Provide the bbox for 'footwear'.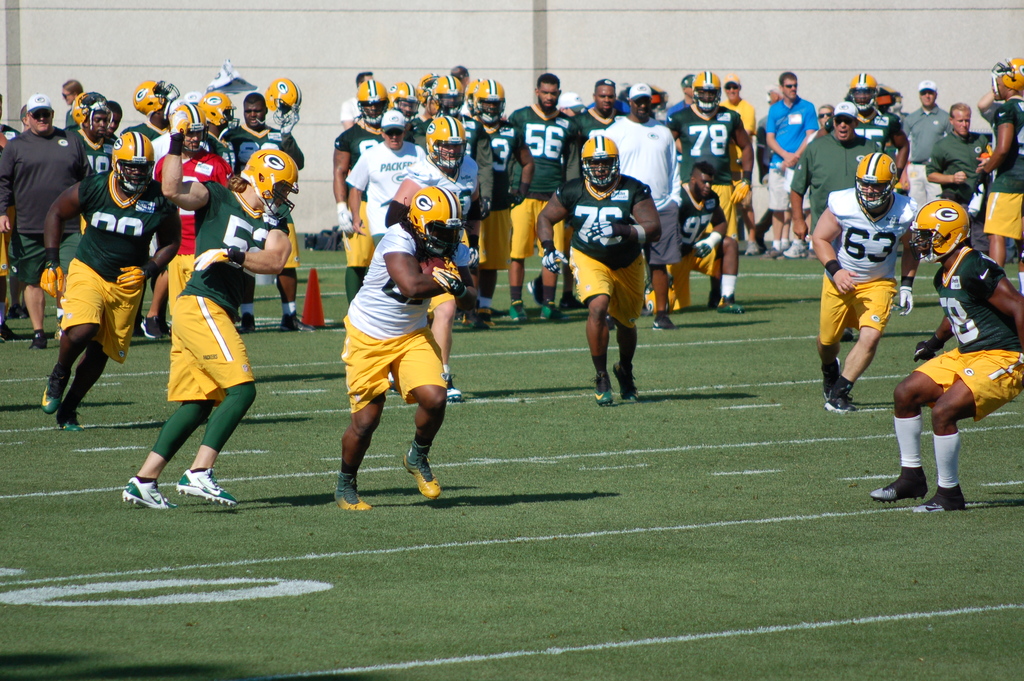
x1=138, y1=311, x2=166, y2=339.
